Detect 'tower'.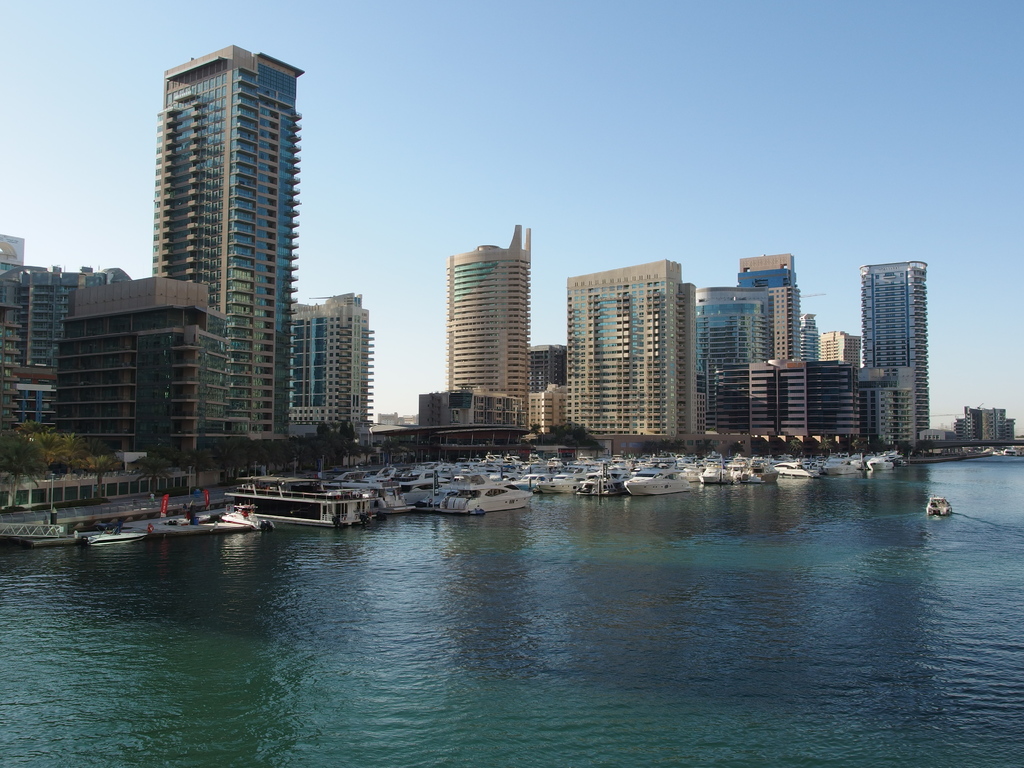
Detected at 144:39:308:450.
